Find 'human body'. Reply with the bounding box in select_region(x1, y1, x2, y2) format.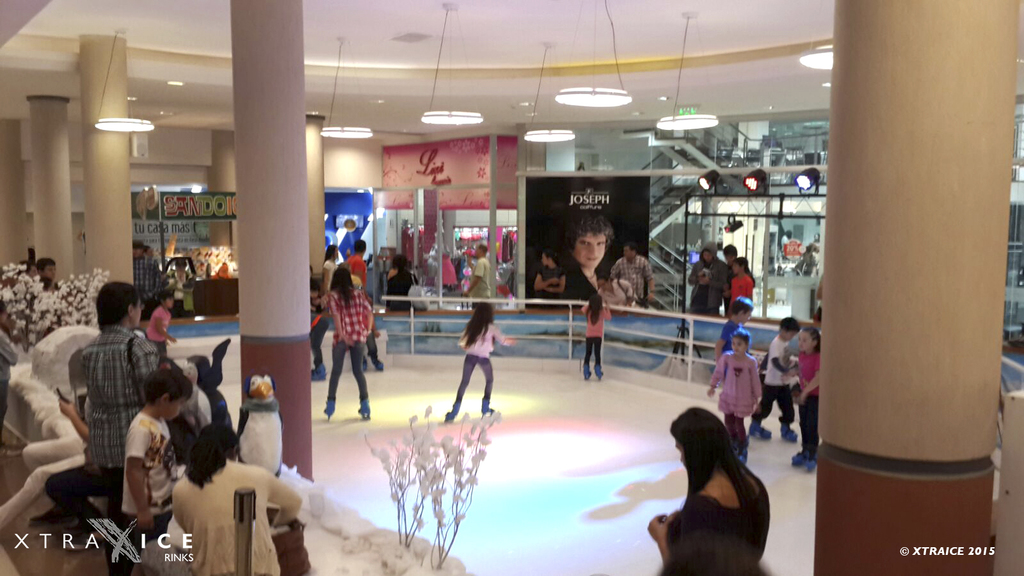
select_region(440, 319, 512, 426).
